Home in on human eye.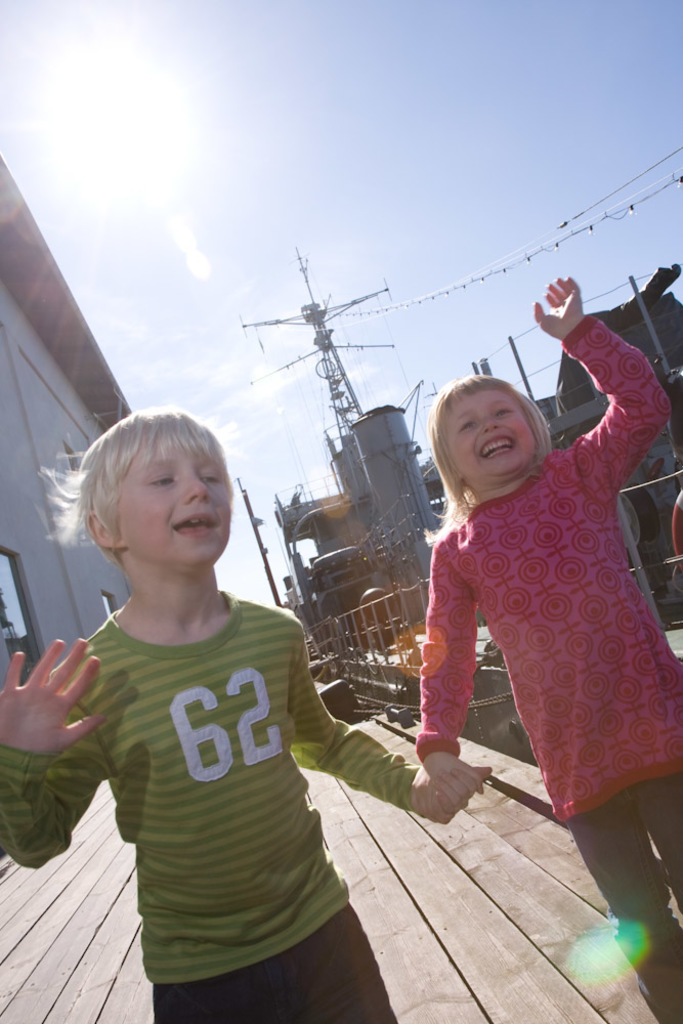
Homed in at box=[493, 400, 517, 418].
